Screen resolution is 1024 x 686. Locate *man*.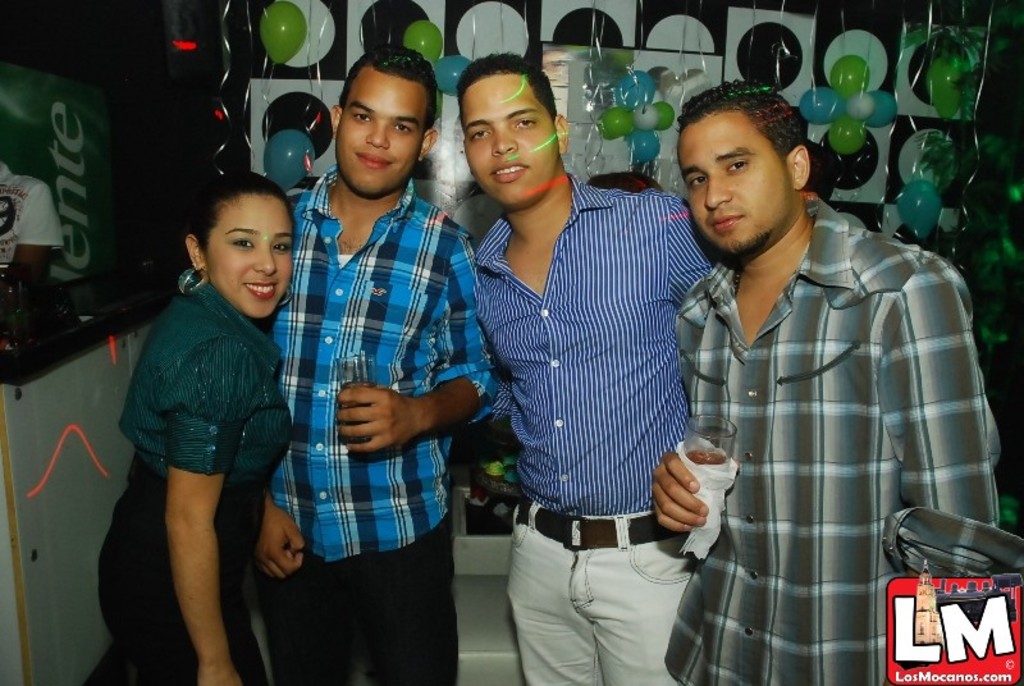
x1=207 y1=50 x2=500 y2=674.
